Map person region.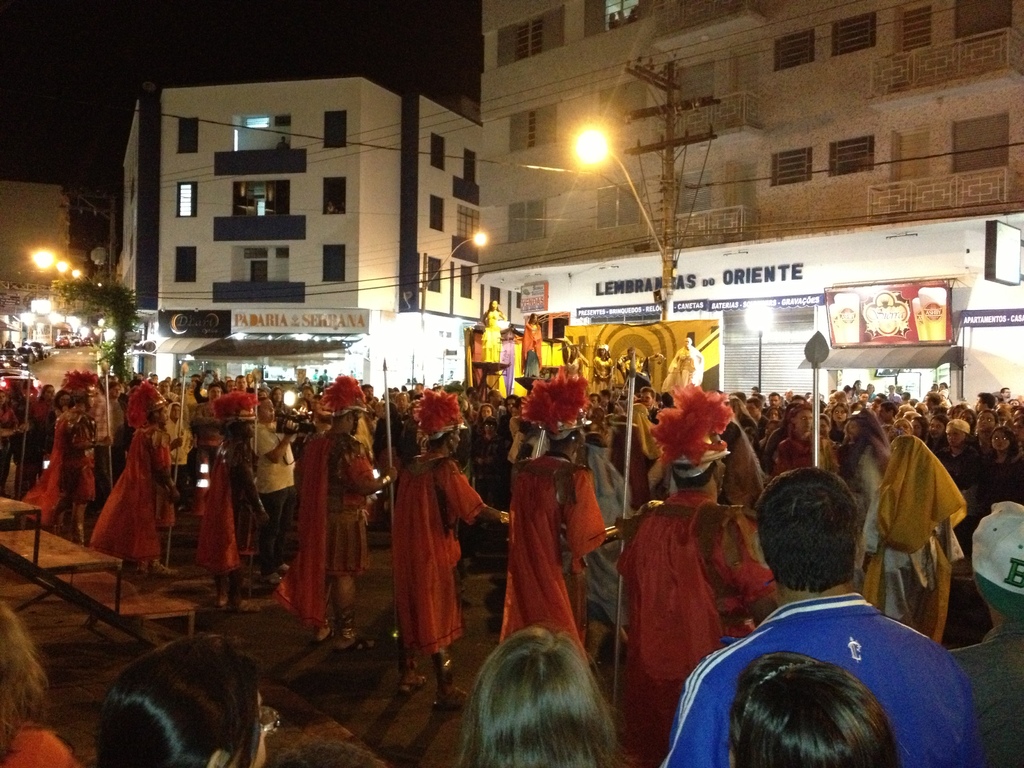
Mapped to box=[315, 379, 327, 399].
